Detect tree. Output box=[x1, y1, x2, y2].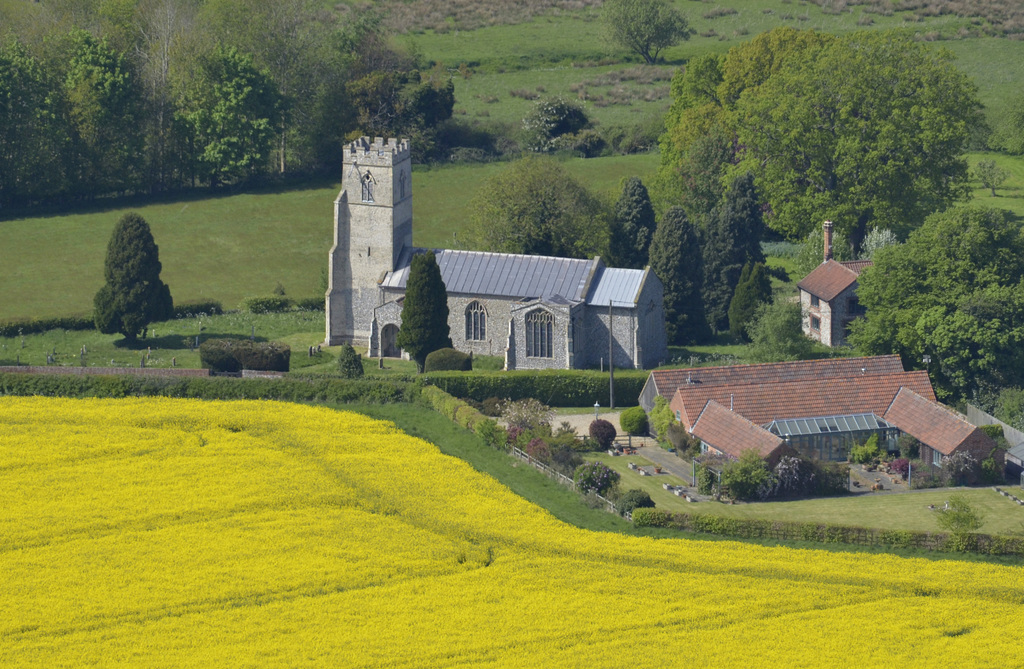
box=[665, 25, 993, 256].
